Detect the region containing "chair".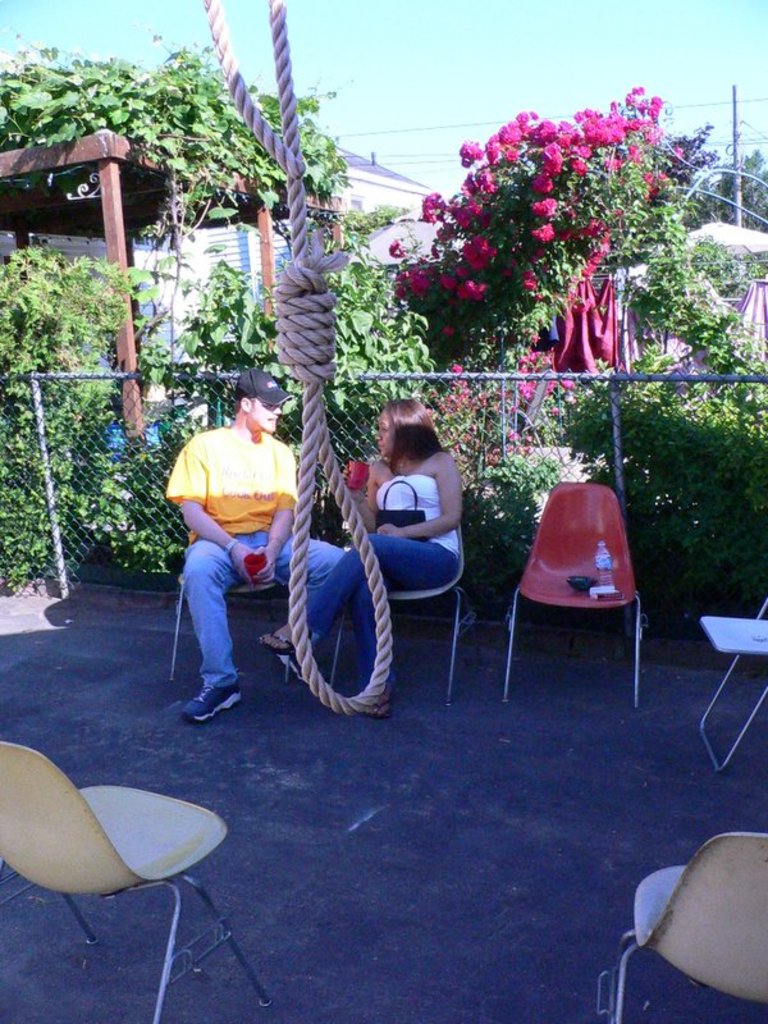
l=497, t=474, r=650, b=710.
